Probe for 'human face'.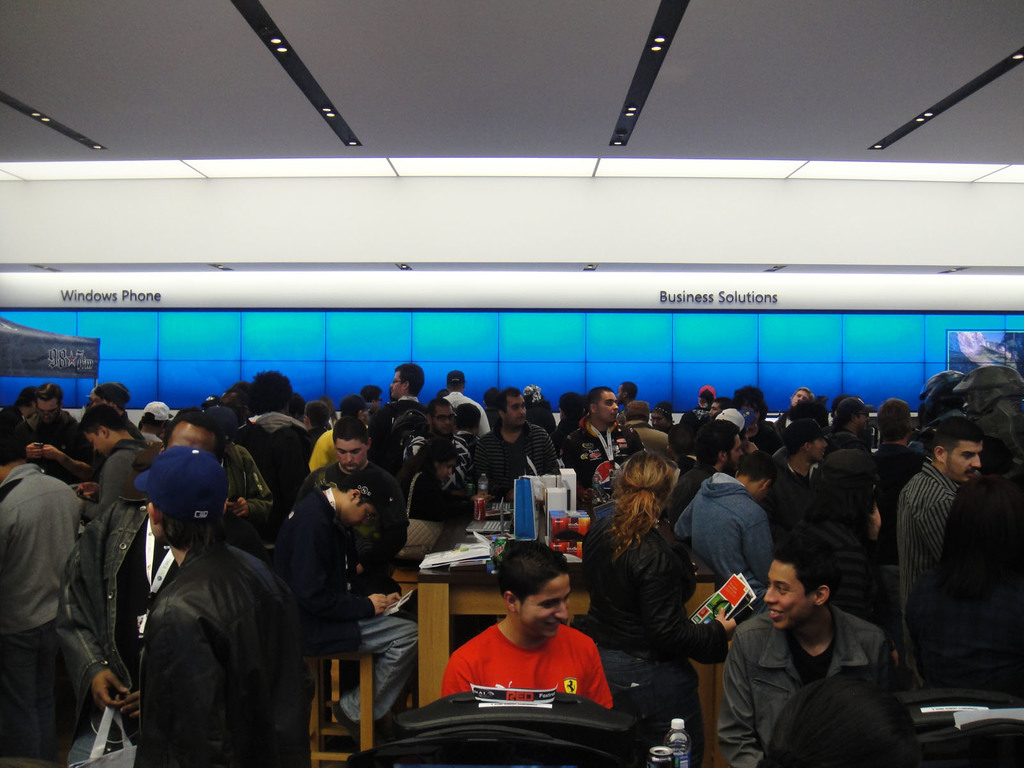
Probe result: 79,431,111,453.
